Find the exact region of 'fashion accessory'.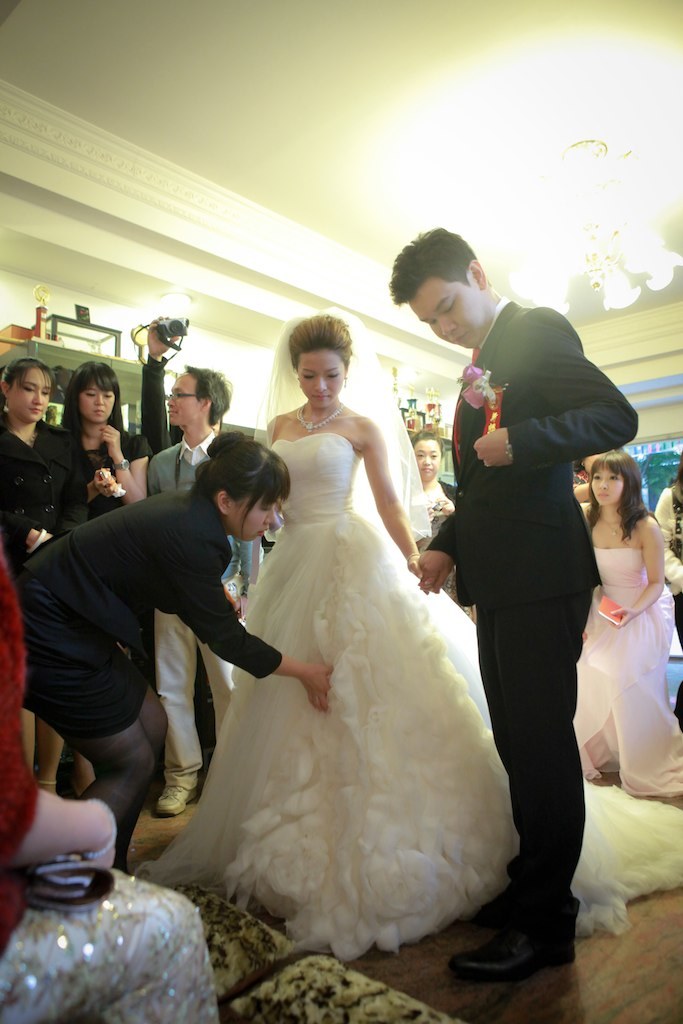
Exact region: crop(448, 930, 575, 980).
